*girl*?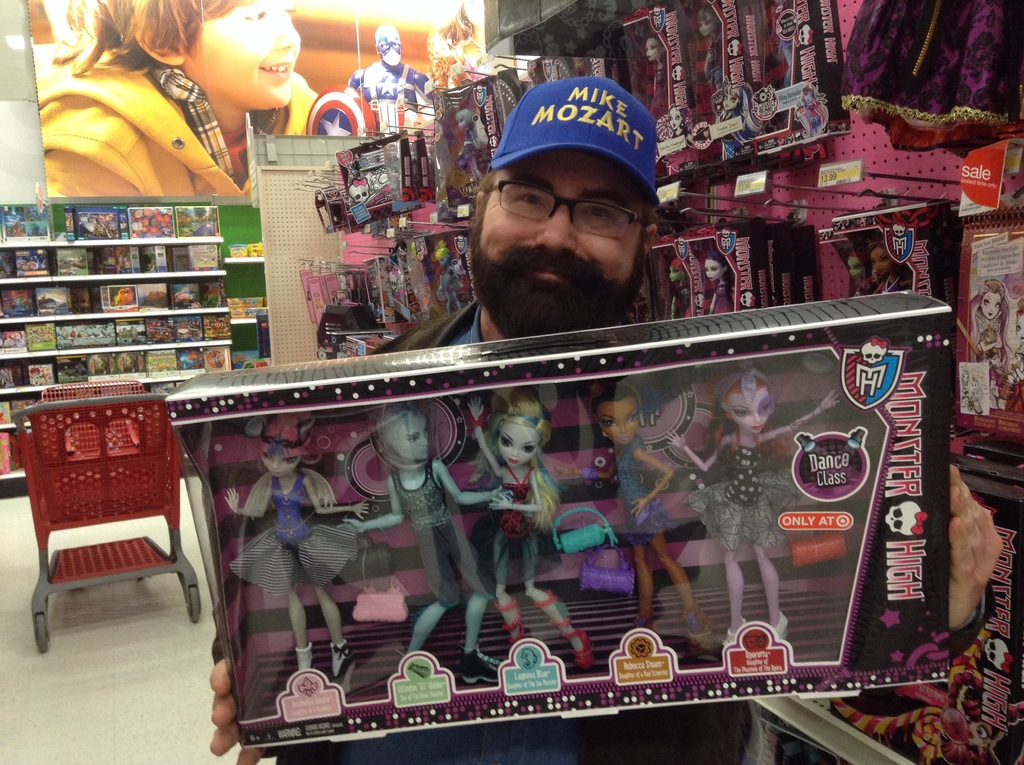
[962,282,1020,394]
